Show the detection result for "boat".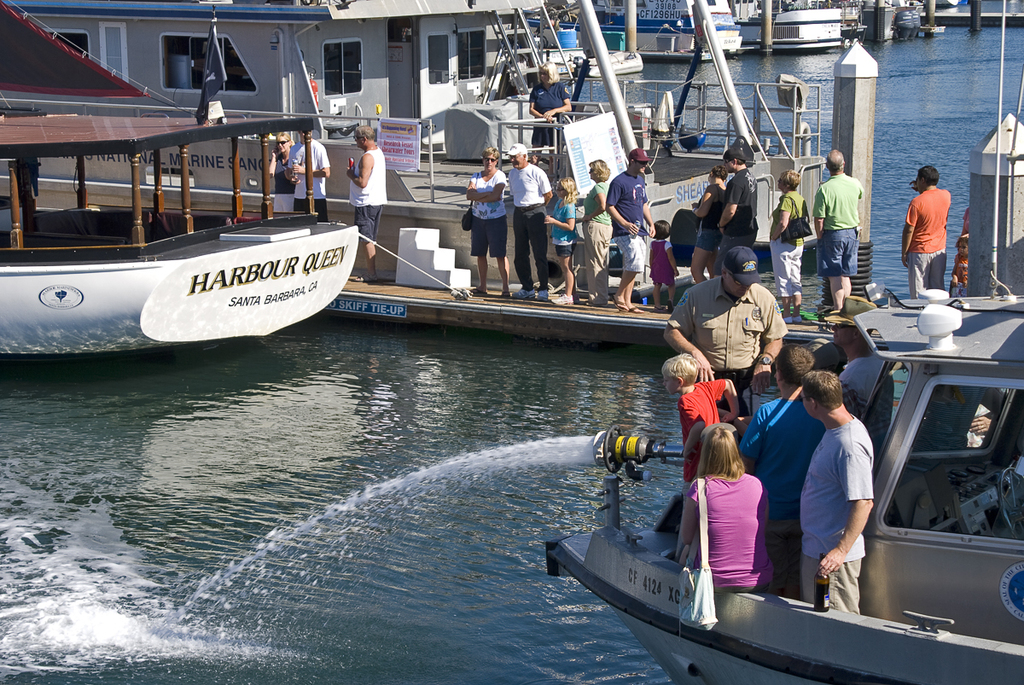
{"left": 523, "top": 0, "right": 748, "bottom": 67}.
